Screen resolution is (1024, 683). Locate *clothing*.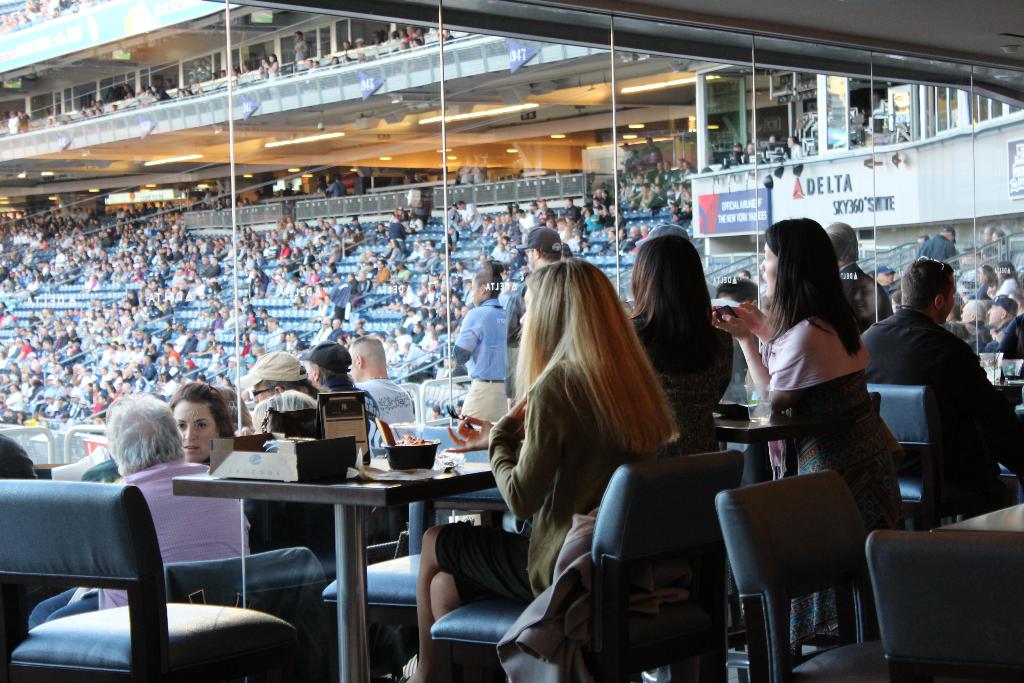
{"left": 623, "top": 309, "right": 732, "bottom": 456}.
